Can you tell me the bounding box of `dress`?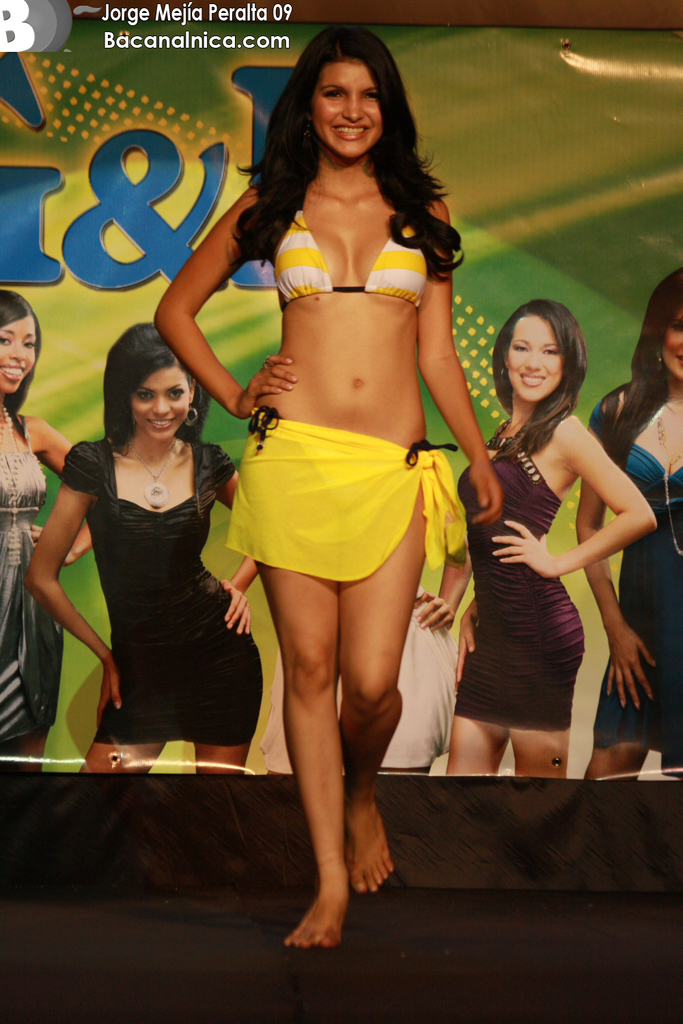
bbox=(590, 385, 682, 748).
